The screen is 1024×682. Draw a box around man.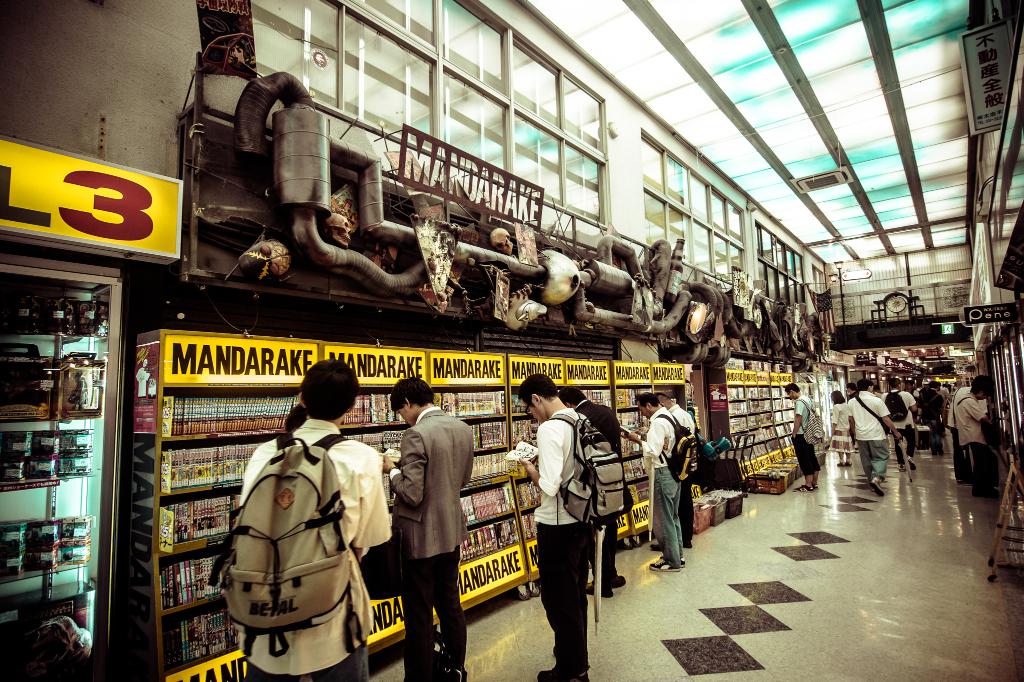
(886,376,920,475).
